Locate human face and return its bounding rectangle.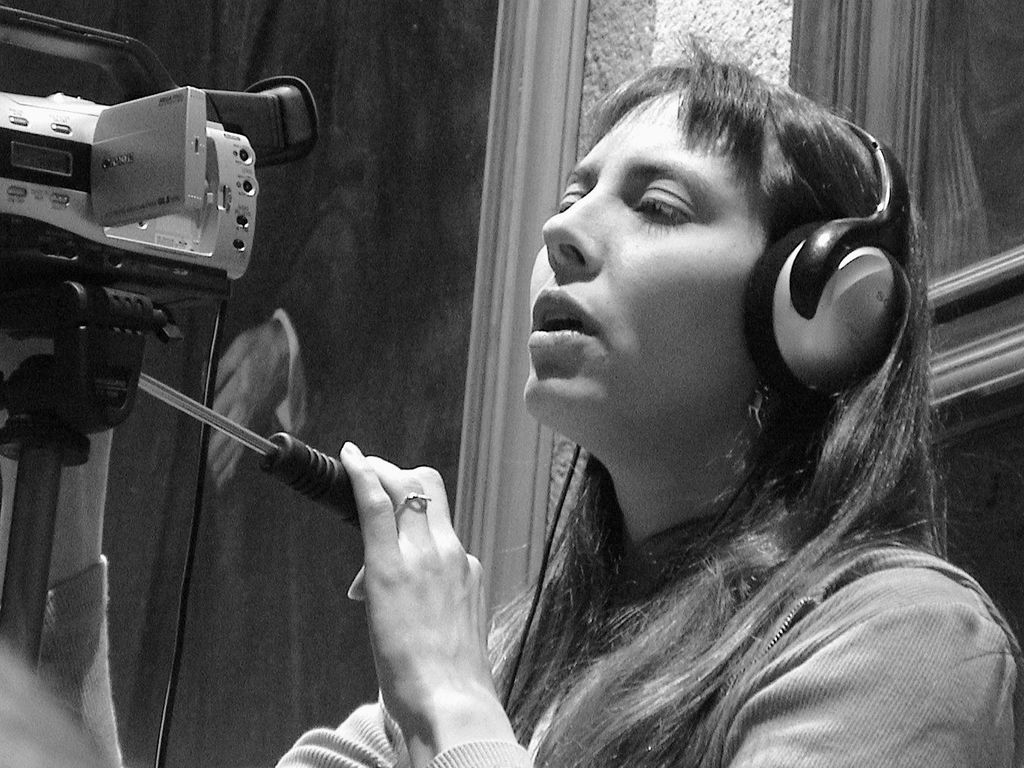
left=520, top=99, right=754, bottom=440.
